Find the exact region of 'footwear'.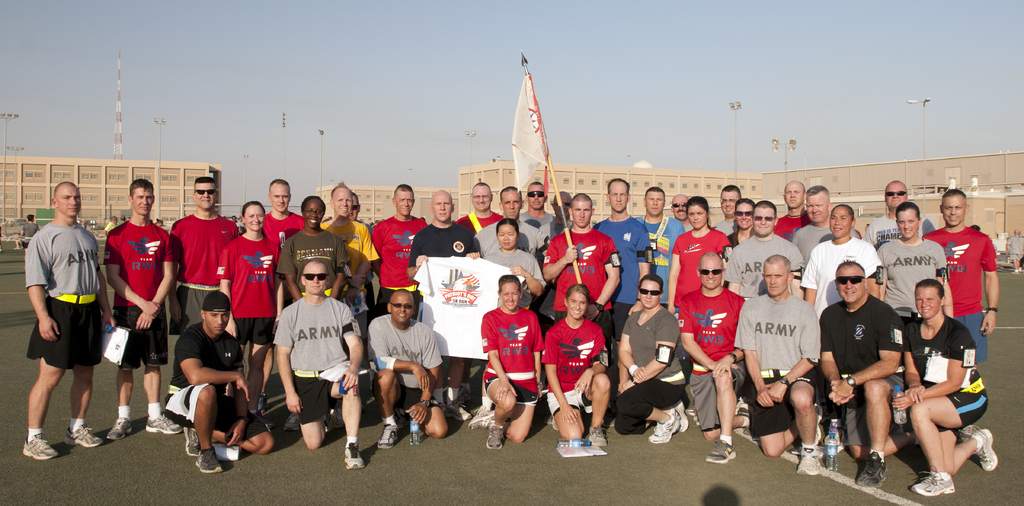
Exact region: crop(705, 441, 733, 464).
